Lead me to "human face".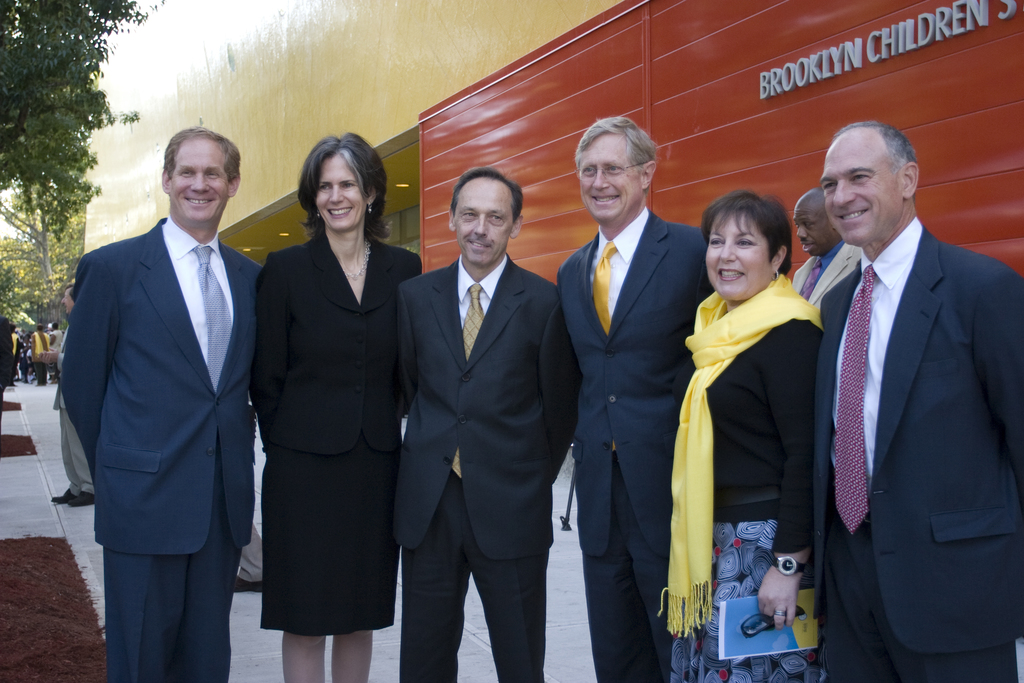
Lead to [left=170, top=134, right=228, bottom=224].
